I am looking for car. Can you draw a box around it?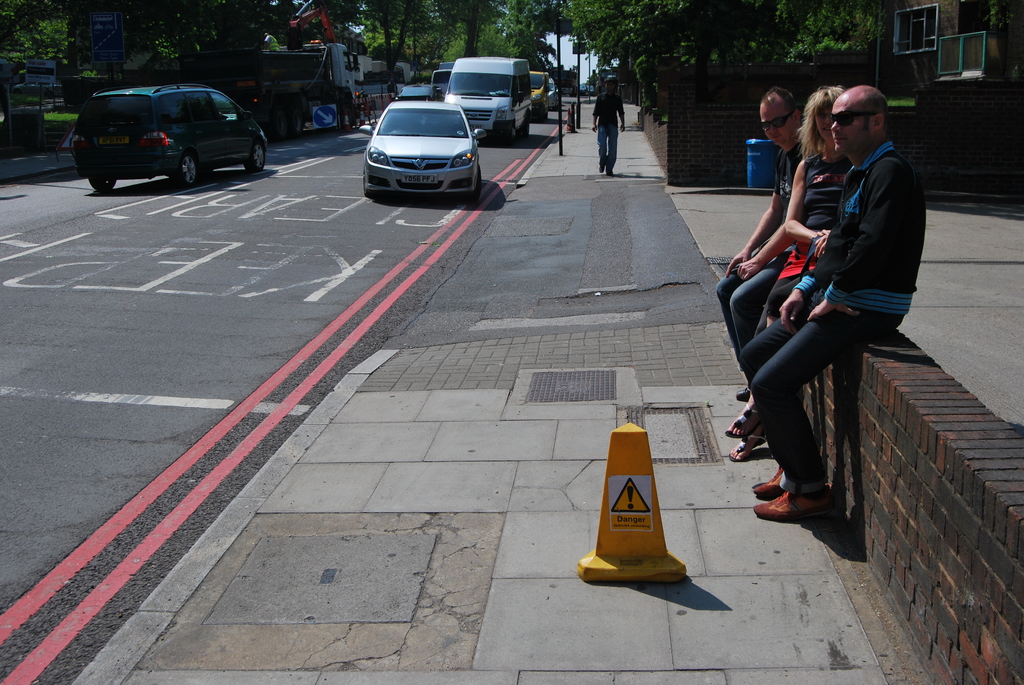
Sure, the bounding box is bbox(360, 97, 486, 201).
